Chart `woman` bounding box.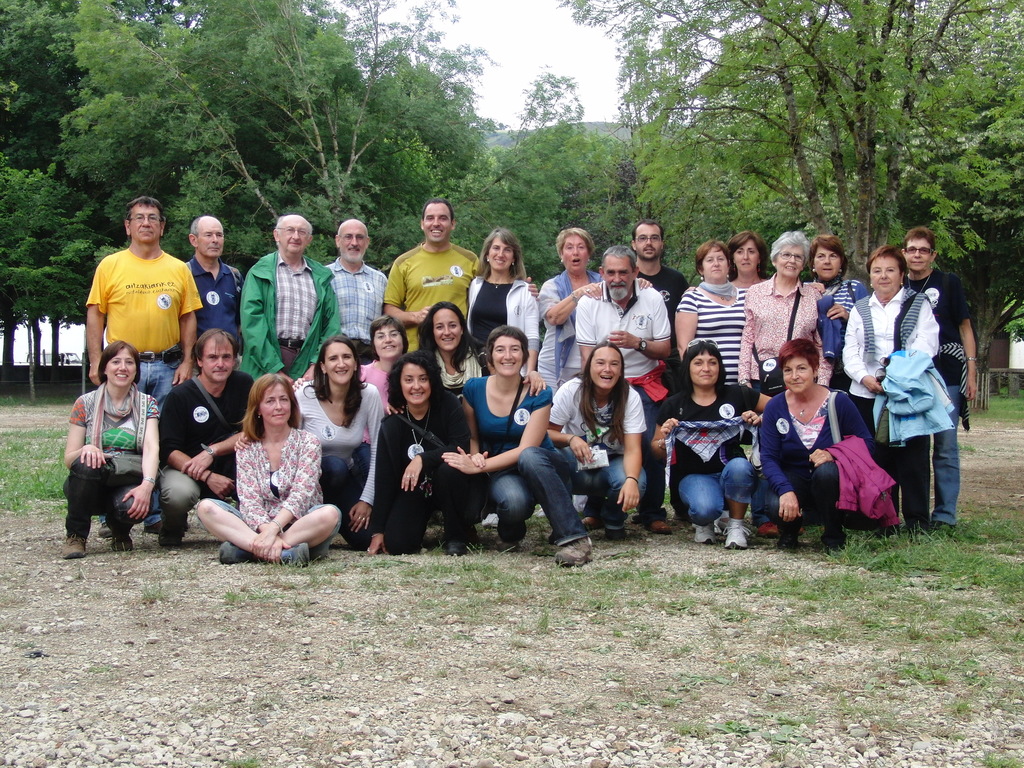
Charted: {"x1": 62, "y1": 332, "x2": 165, "y2": 574}.
